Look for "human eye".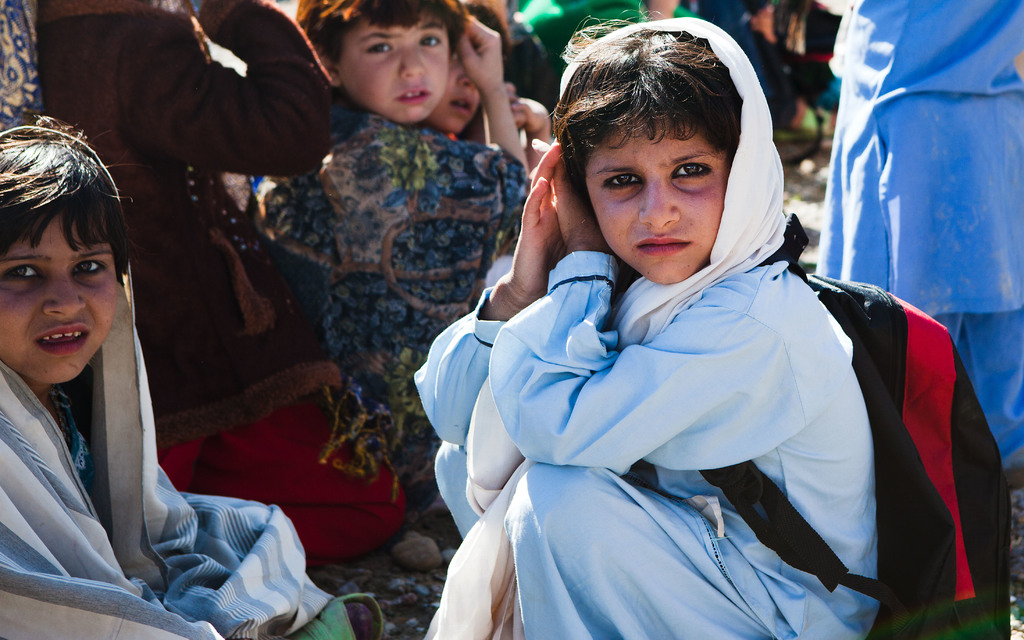
Found: select_region(668, 156, 715, 185).
